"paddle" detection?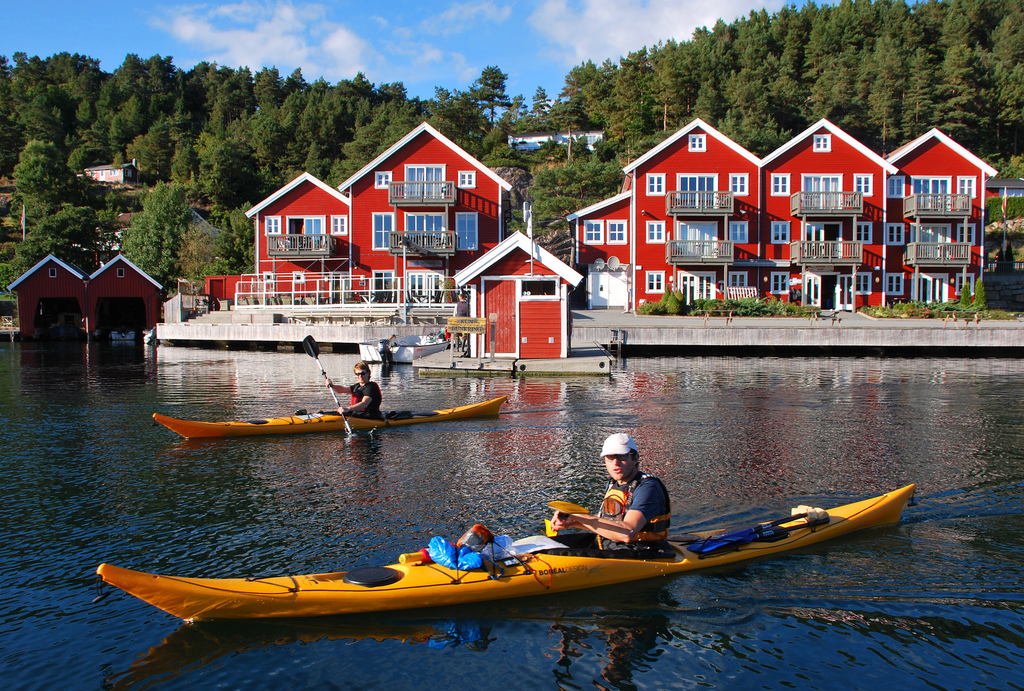
(left=681, top=511, right=808, bottom=553)
